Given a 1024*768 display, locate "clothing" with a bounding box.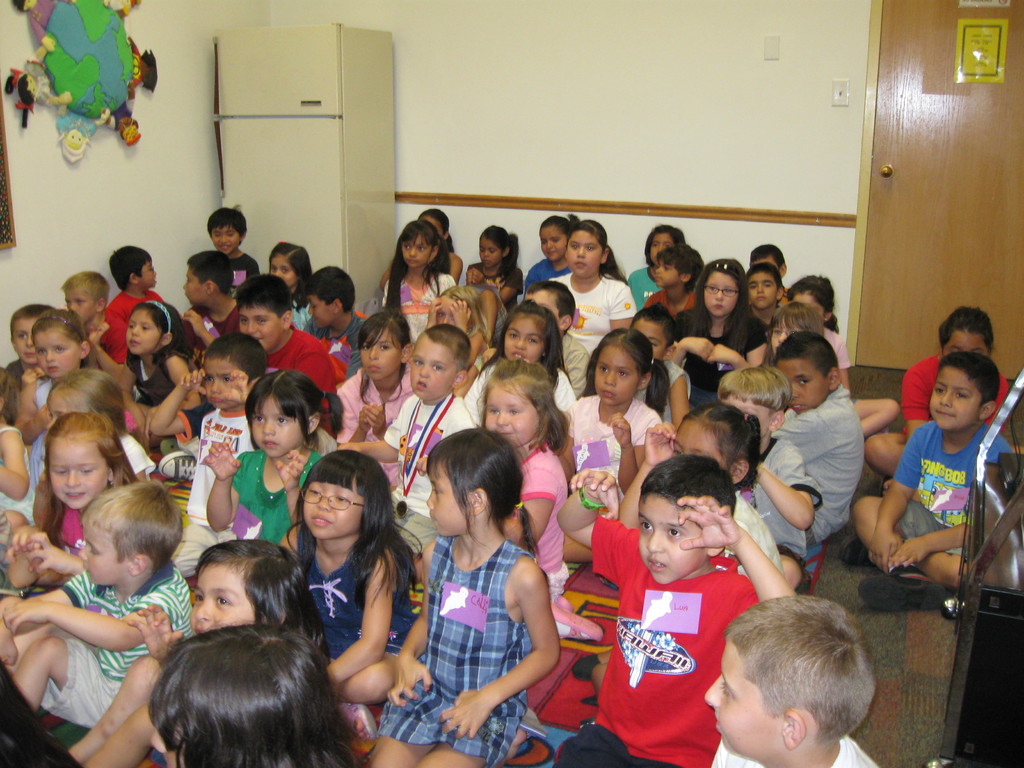
Located: BBox(627, 267, 662, 305).
